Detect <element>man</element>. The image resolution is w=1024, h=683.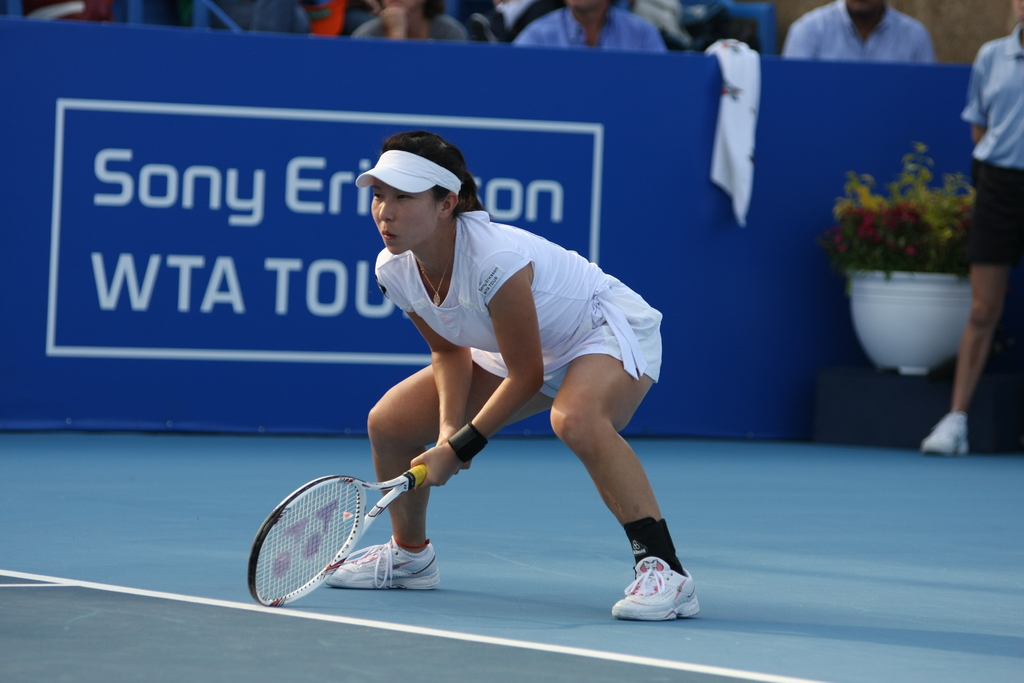
<box>515,0,668,54</box>.
